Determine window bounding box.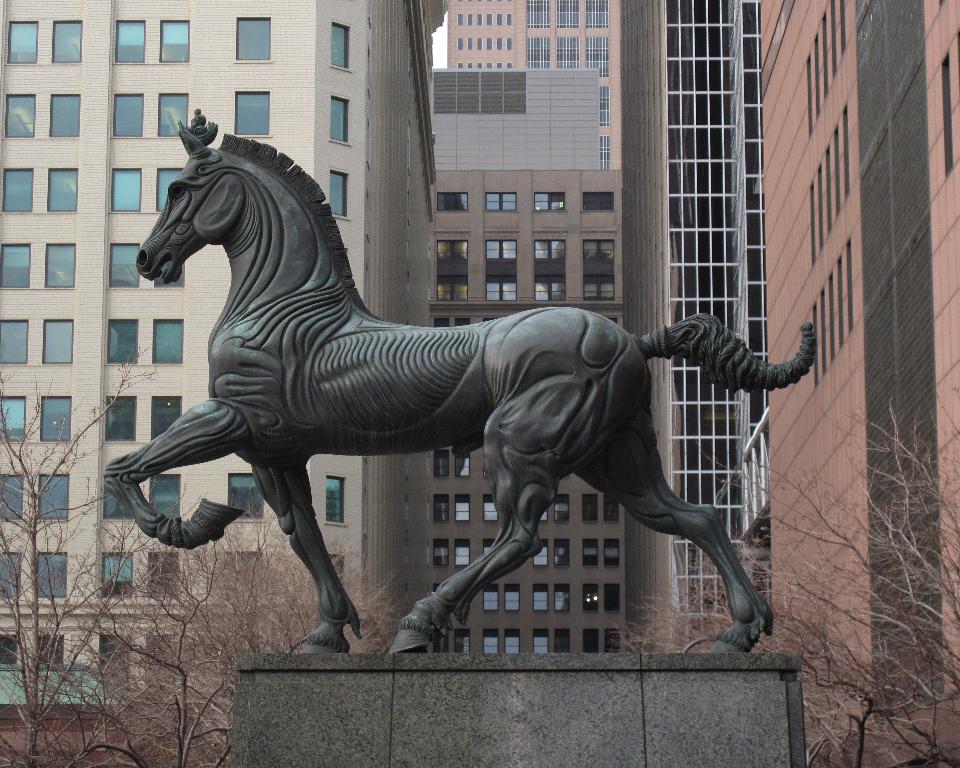
Determined: box(331, 20, 350, 70).
